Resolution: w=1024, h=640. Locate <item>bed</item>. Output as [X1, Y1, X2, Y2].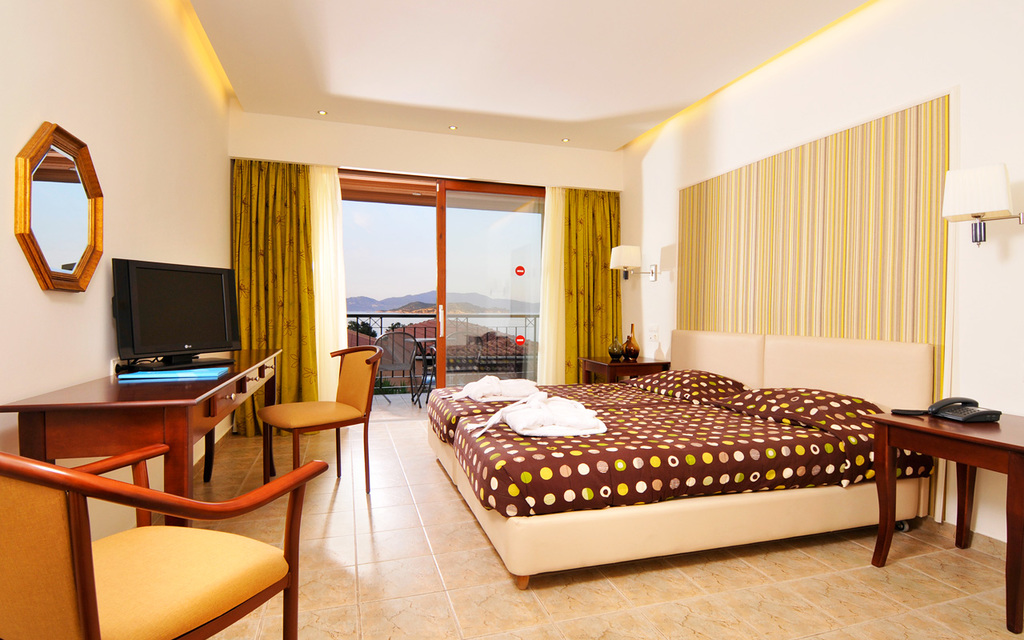
[451, 330, 938, 588].
